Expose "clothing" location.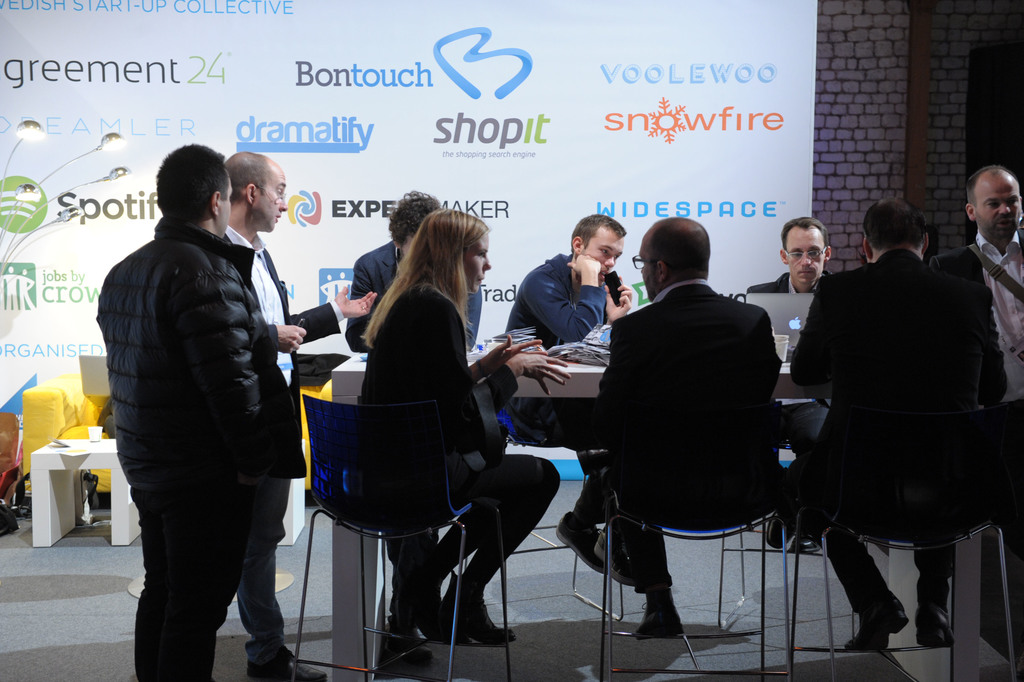
Exposed at <box>345,236,492,352</box>.
